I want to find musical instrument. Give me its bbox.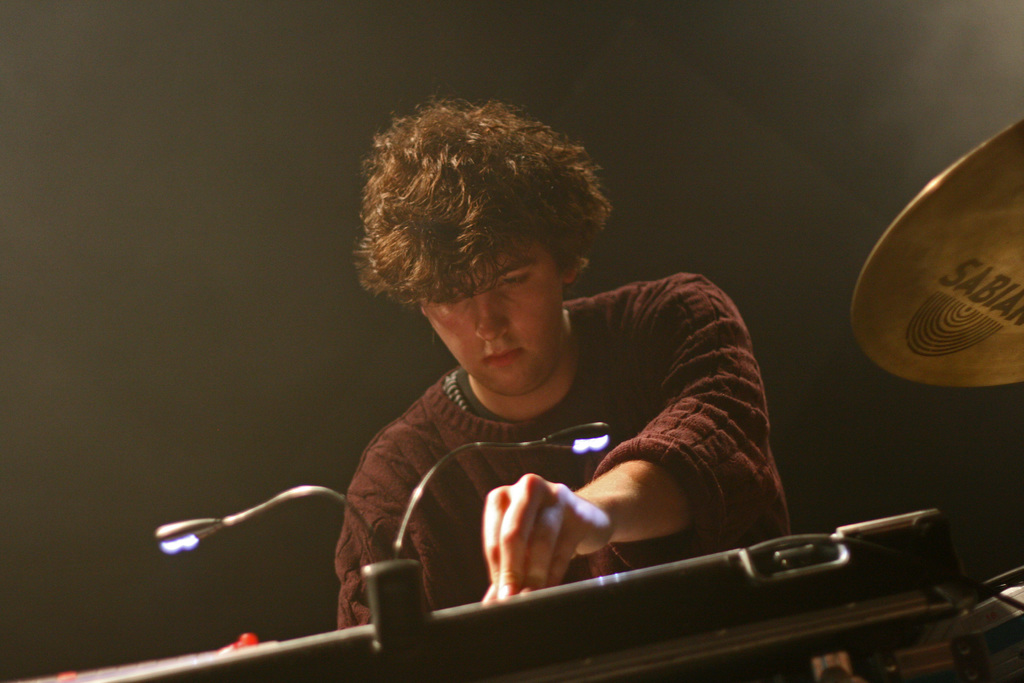
(849, 114, 1023, 379).
